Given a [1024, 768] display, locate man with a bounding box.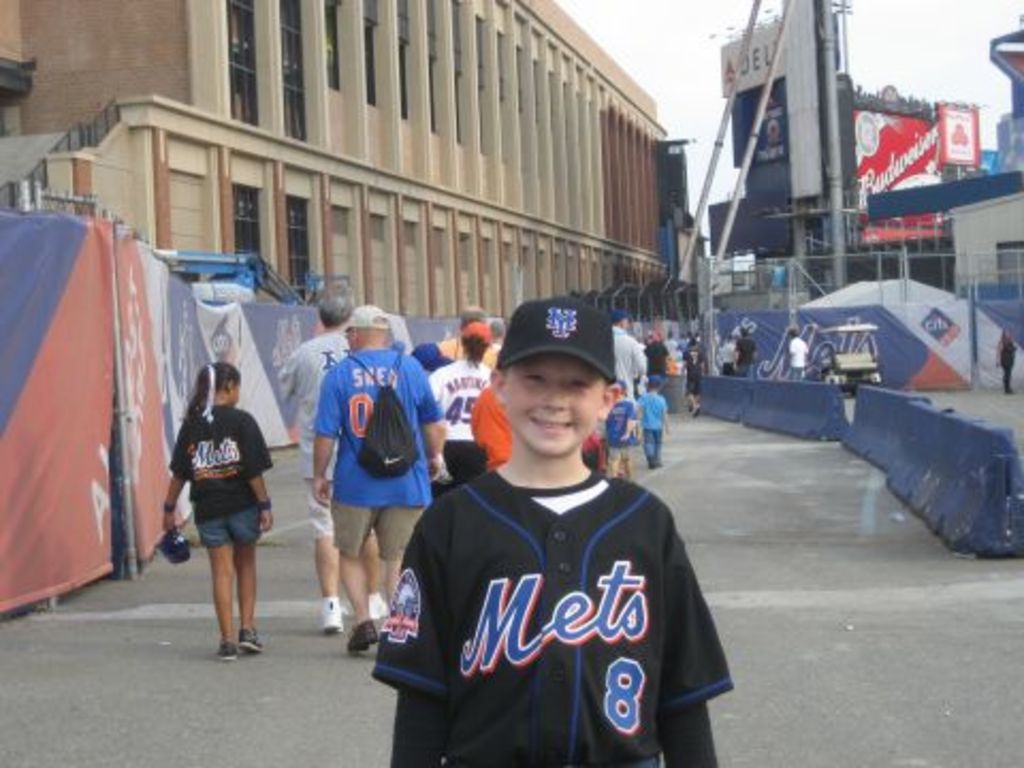
Located: box(439, 299, 499, 365).
